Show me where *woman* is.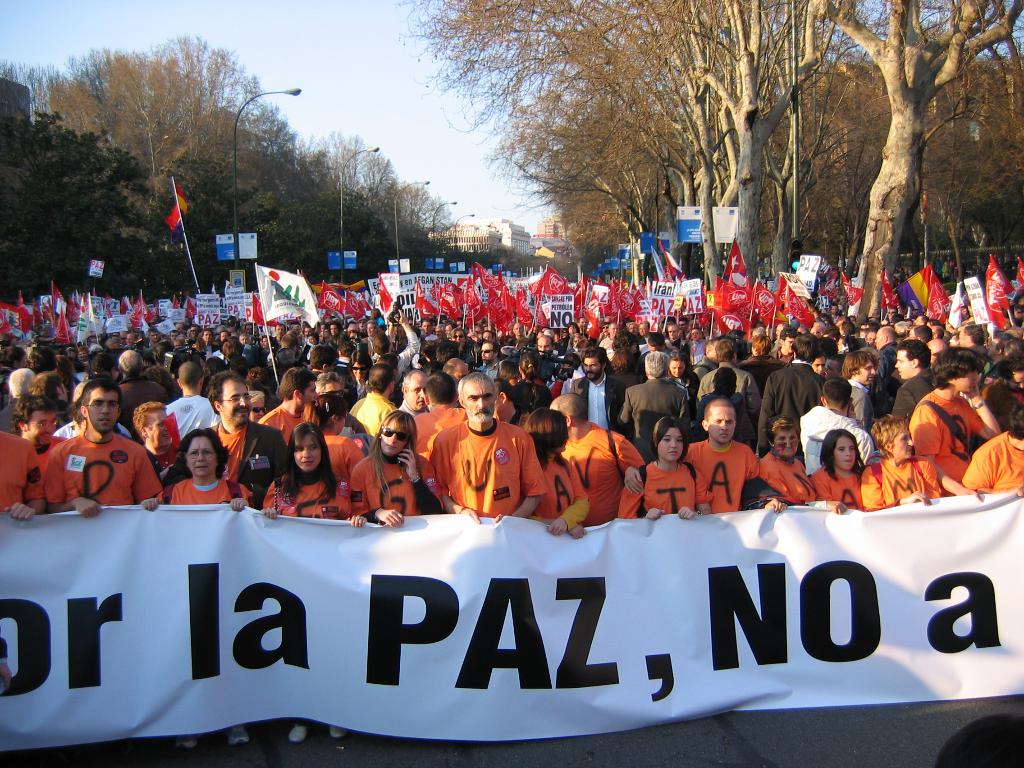
*woman* is at <bbox>148, 429, 228, 522</bbox>.
